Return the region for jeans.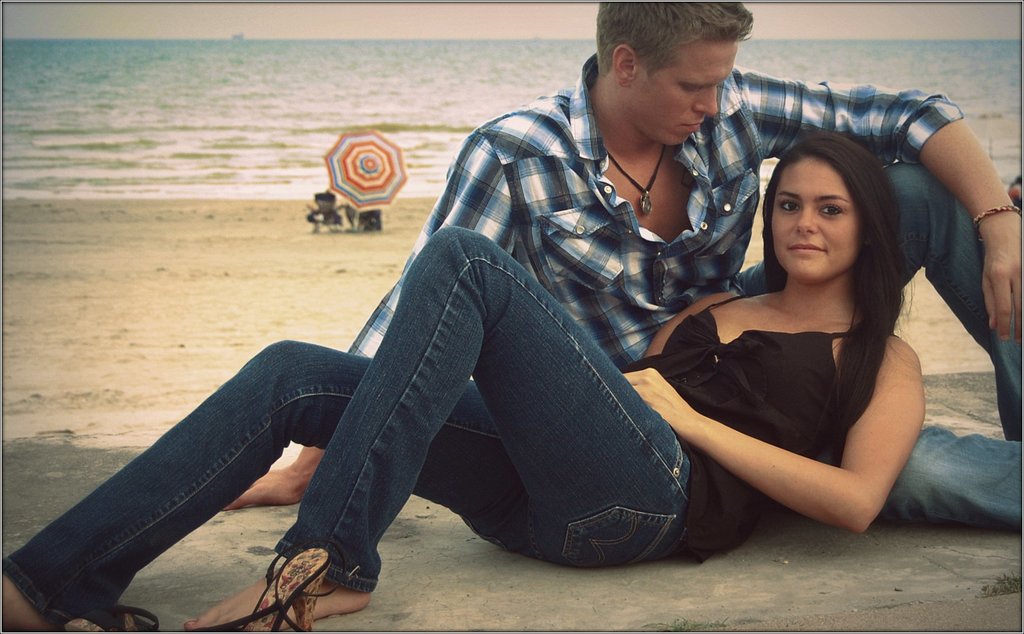
Rect(0, 228, 684, 633).
